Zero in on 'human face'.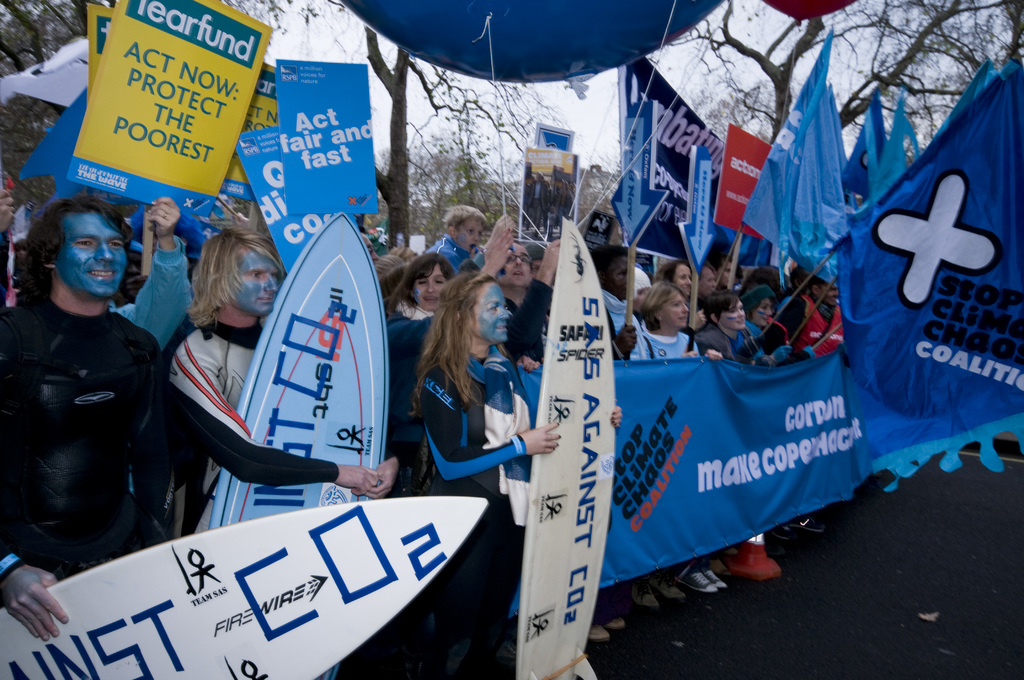
Zeroed in: (left=501, top=243, right=534, bottom=285).
